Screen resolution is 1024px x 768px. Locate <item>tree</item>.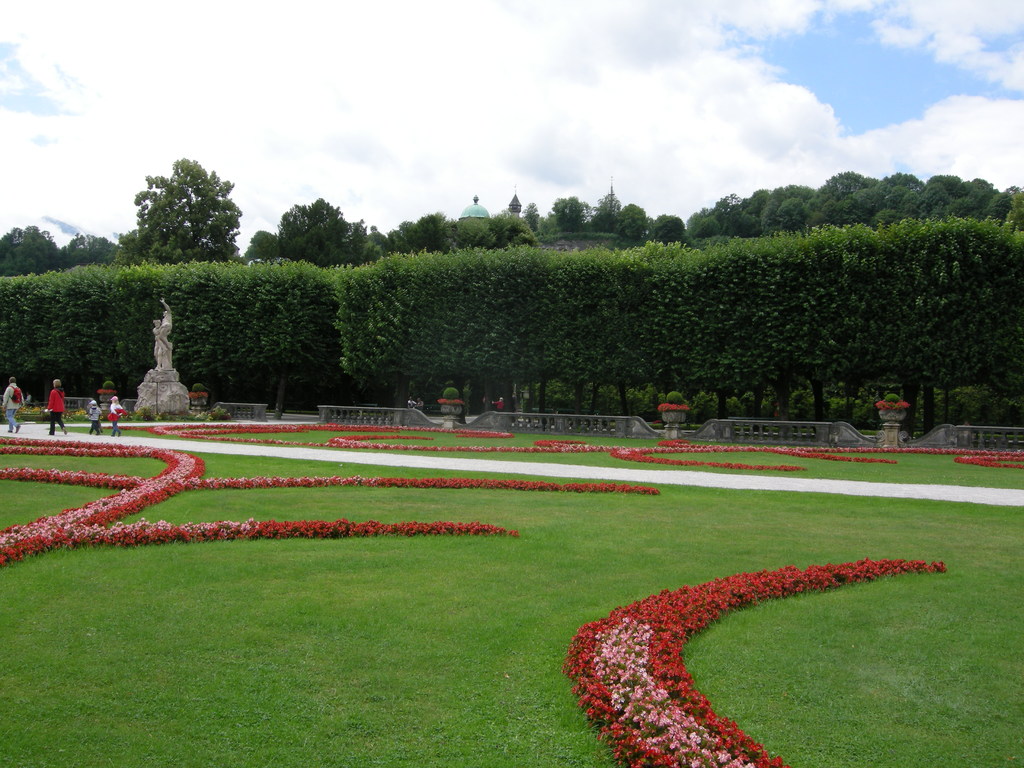
detection(60, 234, 115, 266).
